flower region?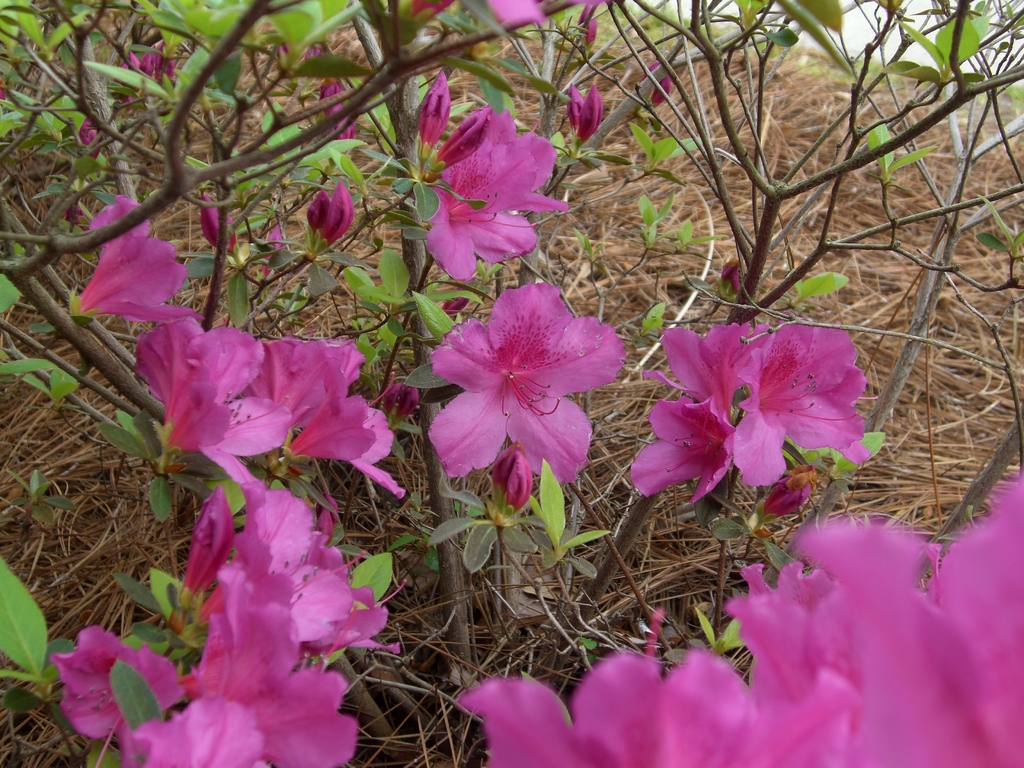
box=[120, 40, 175, 97]
